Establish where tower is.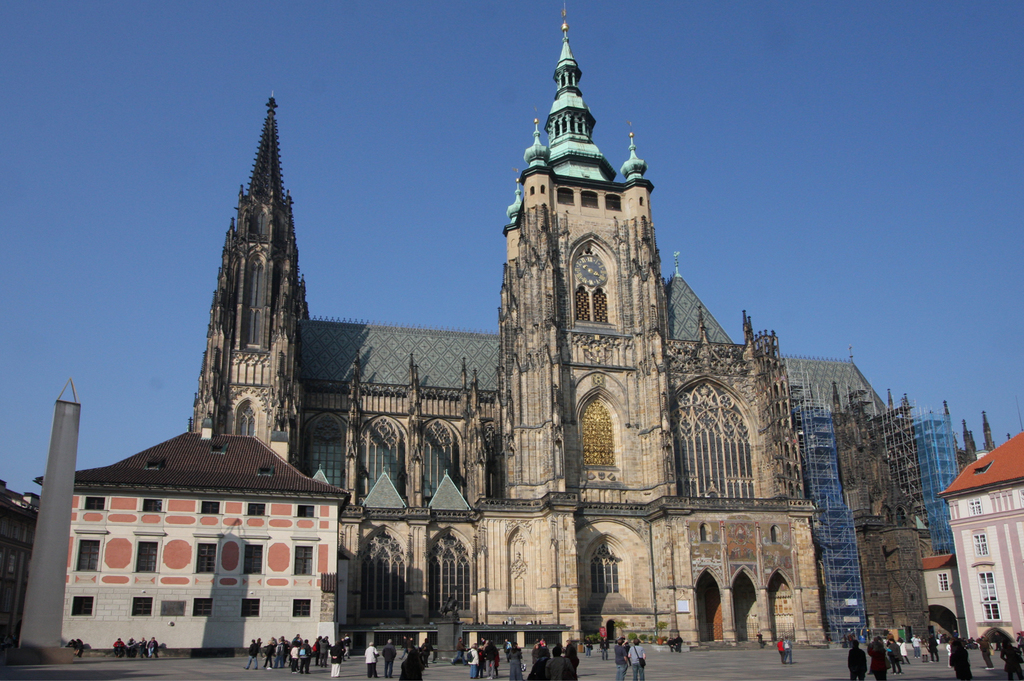
Established at [180, 98, 300, 476].
